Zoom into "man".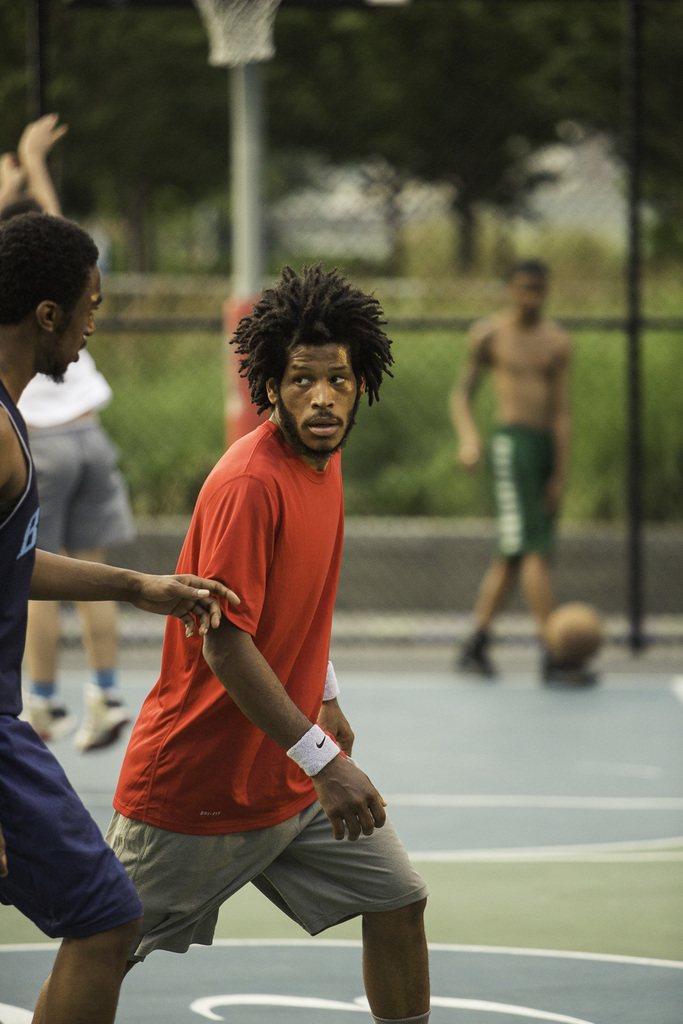
Zoom target: {"left": 0, "top": 212, "right": 239, "bottom": 1023}.
